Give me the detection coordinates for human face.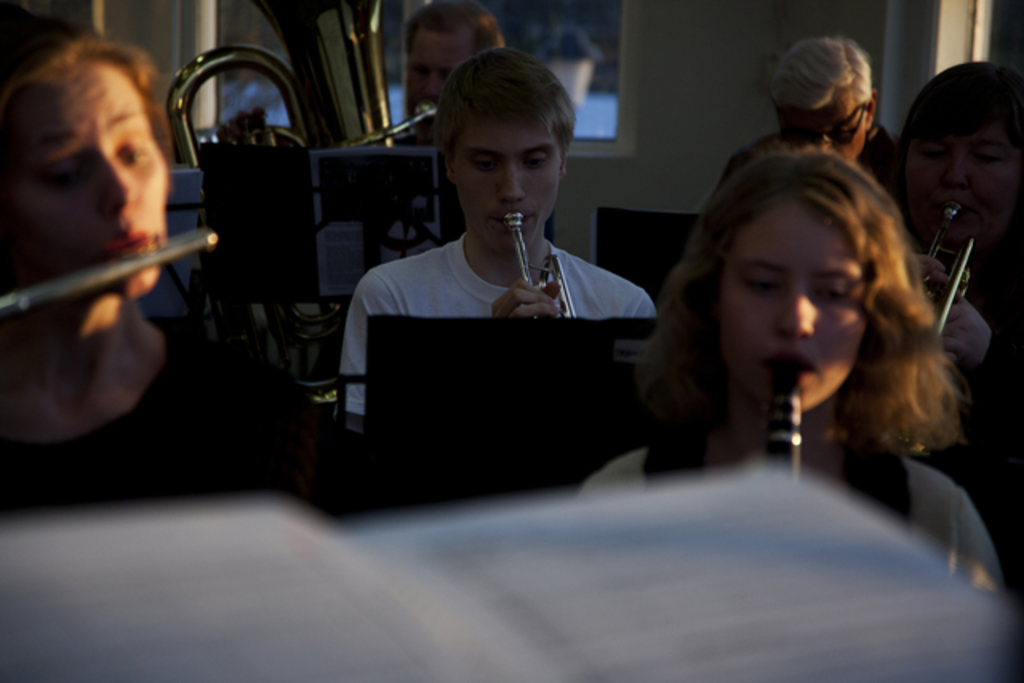
bbox=[904, 112, 1018, 238].
